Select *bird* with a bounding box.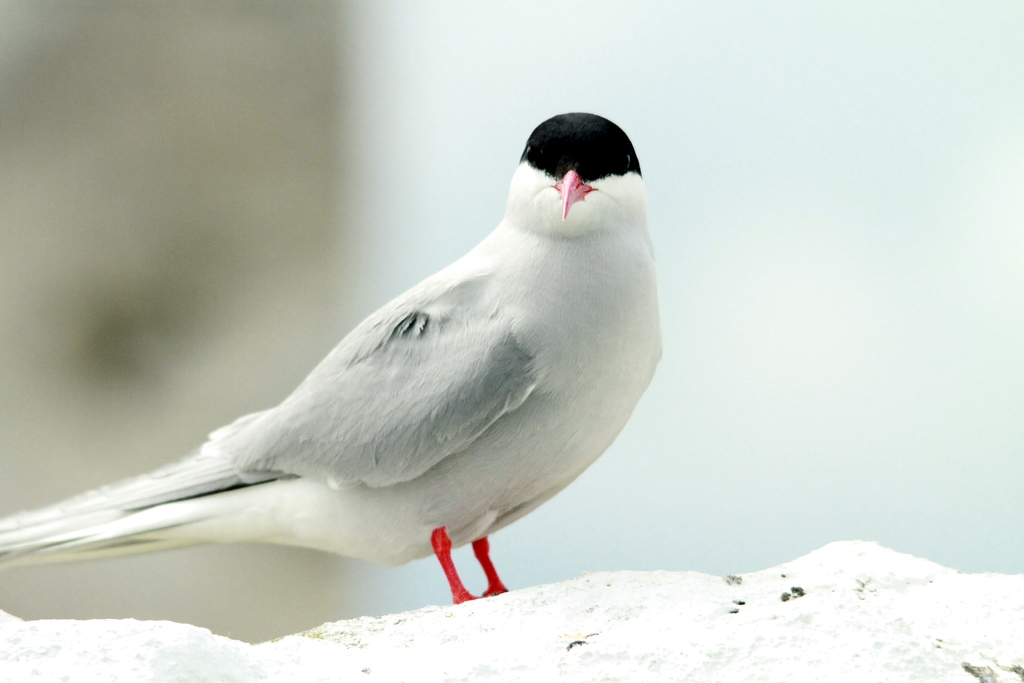
BBox(0, 145, 657, 621).
